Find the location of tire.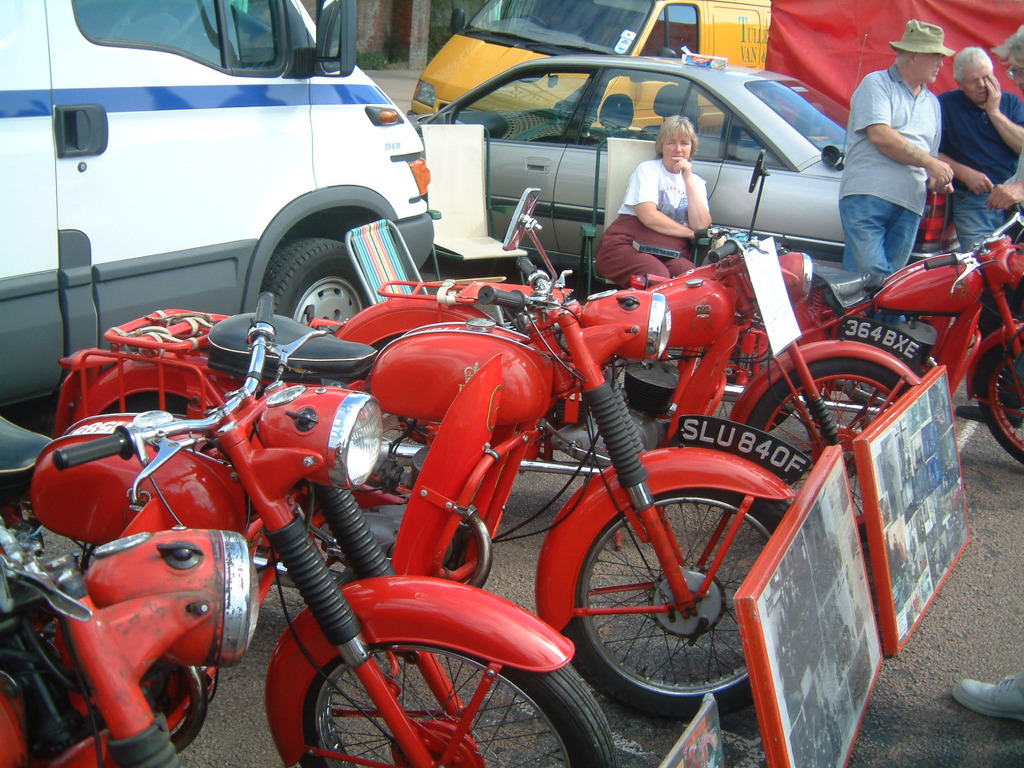
Location: detection(368, 332, 442, 502).
